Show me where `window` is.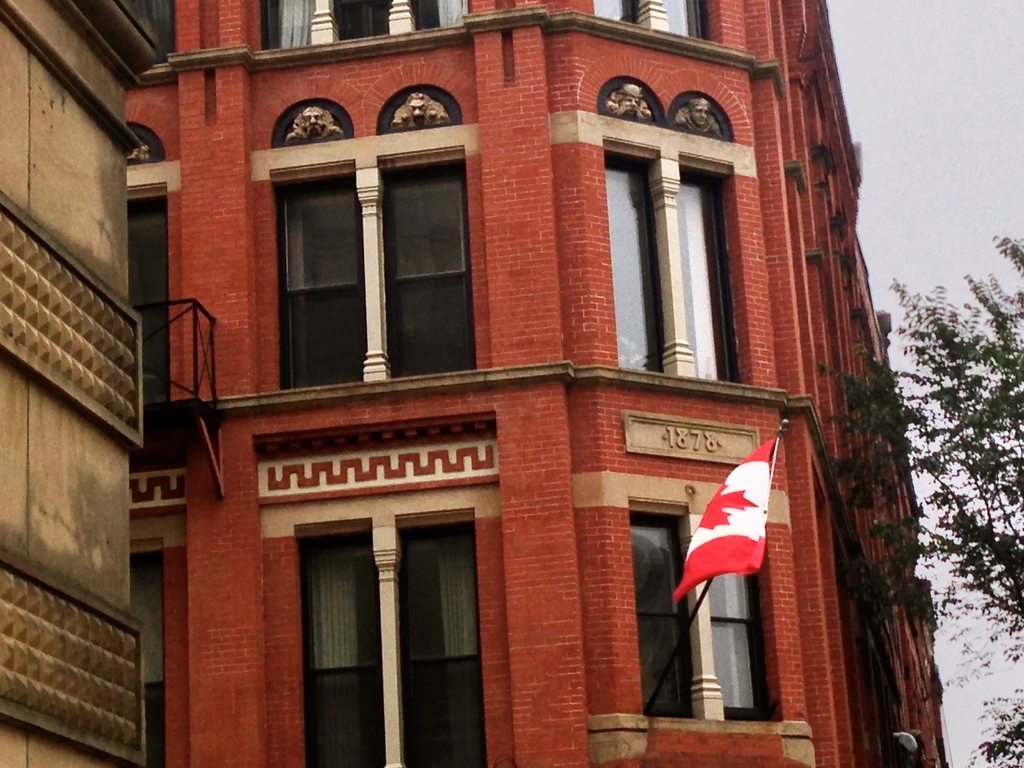
`window` is at crop(410, 1, 472, 27).
